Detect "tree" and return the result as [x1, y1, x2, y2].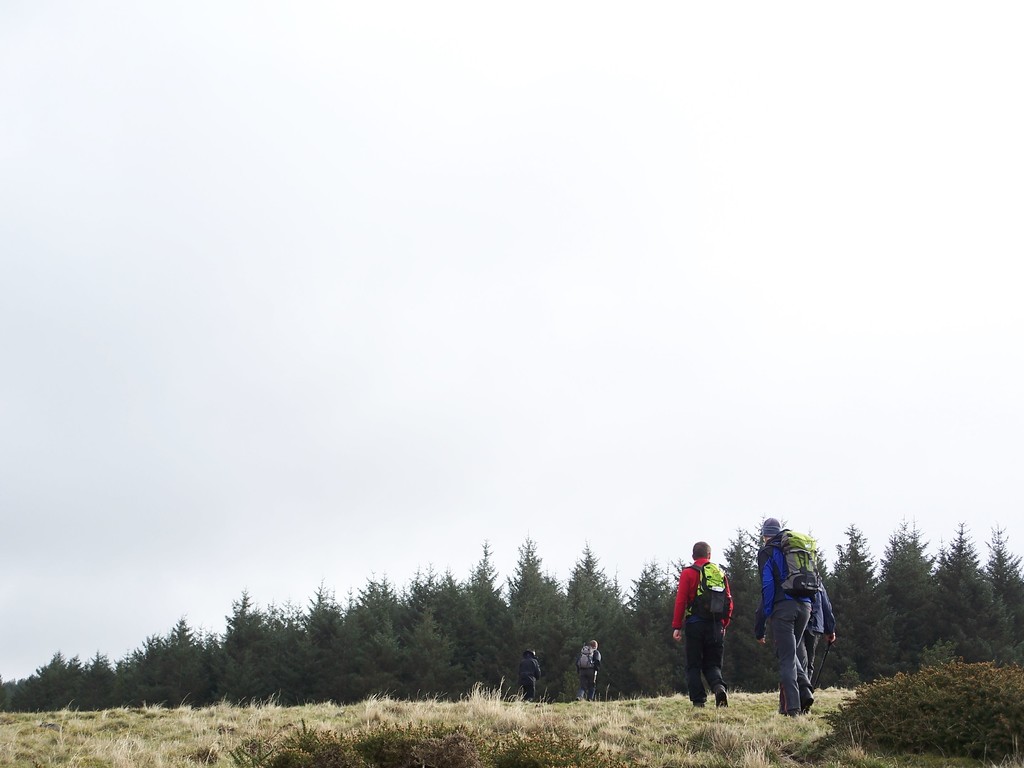
[384, 569, 422, 695].
